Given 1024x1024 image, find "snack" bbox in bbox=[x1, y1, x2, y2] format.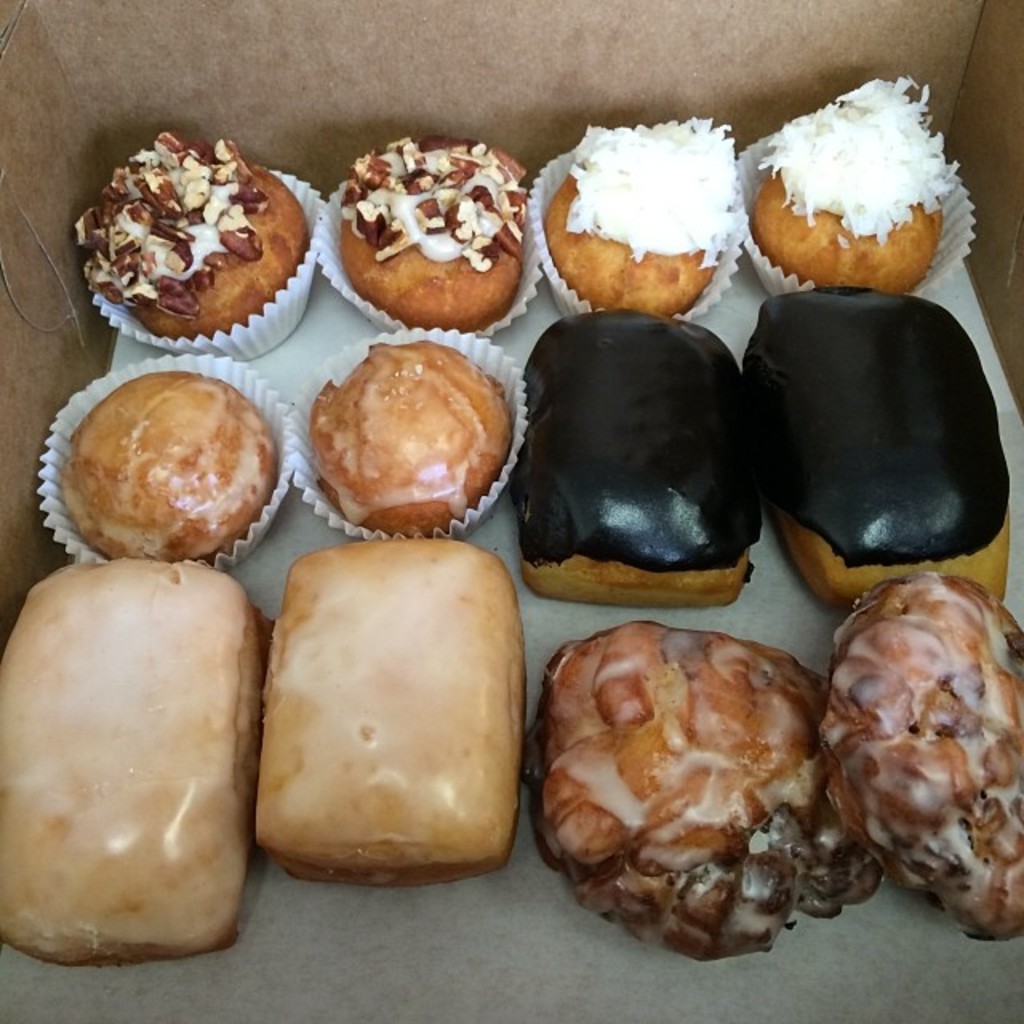
bbox=[746, 72, 960, 291].
